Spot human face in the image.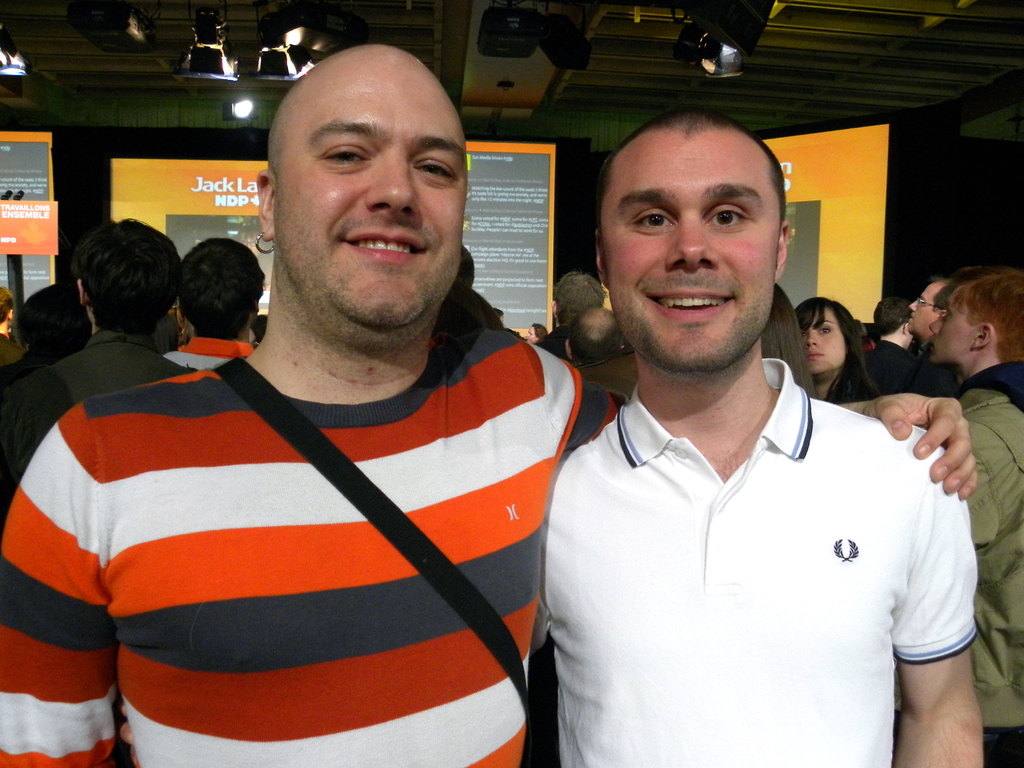
human face found at (269, 72, 467, 328).
